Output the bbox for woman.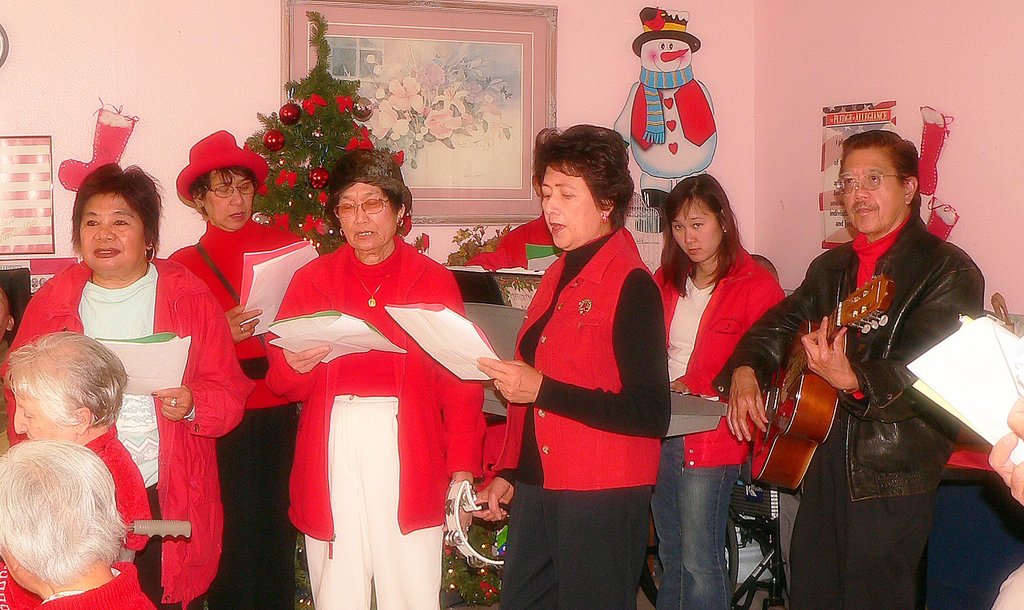
rect(3, 327, 162, 552).
